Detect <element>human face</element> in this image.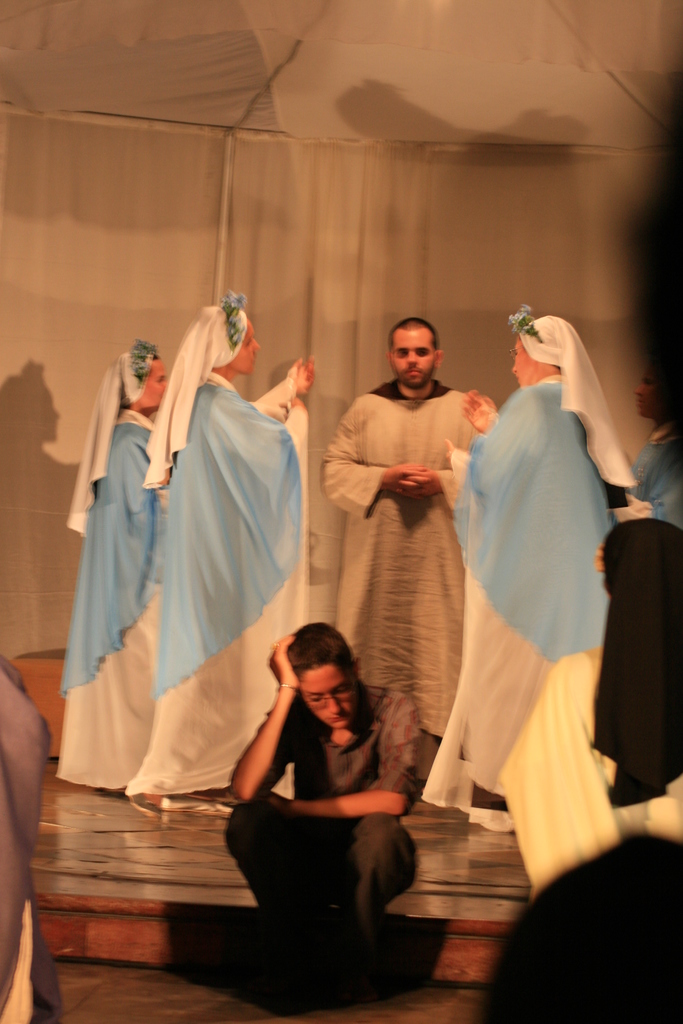
Detection: 391,330,437,388.
